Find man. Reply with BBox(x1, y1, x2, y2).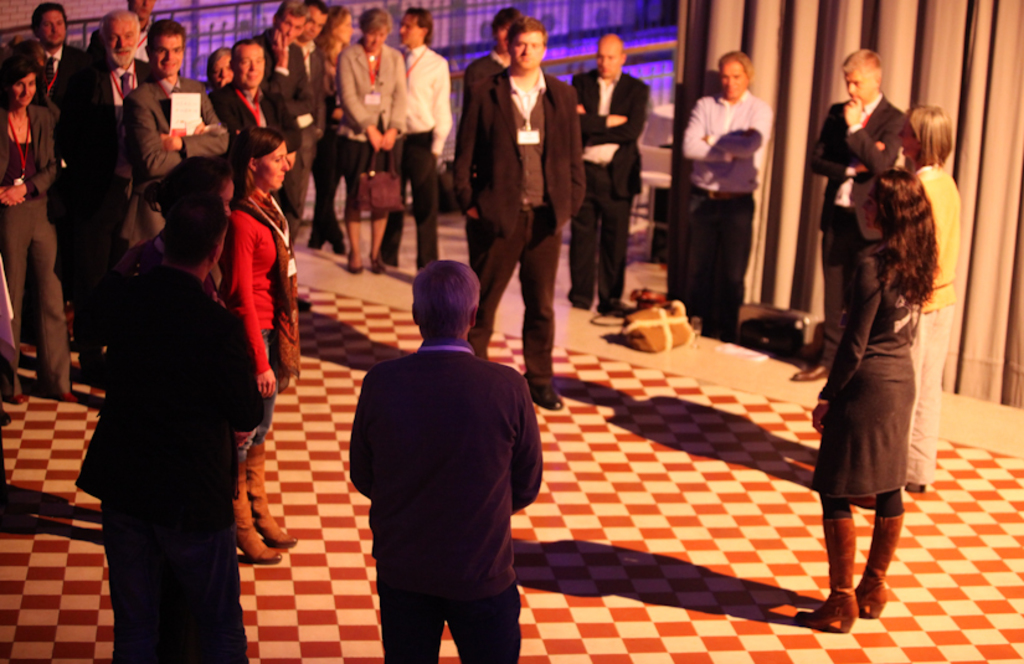
BBox(333, 238, 550, 653).
